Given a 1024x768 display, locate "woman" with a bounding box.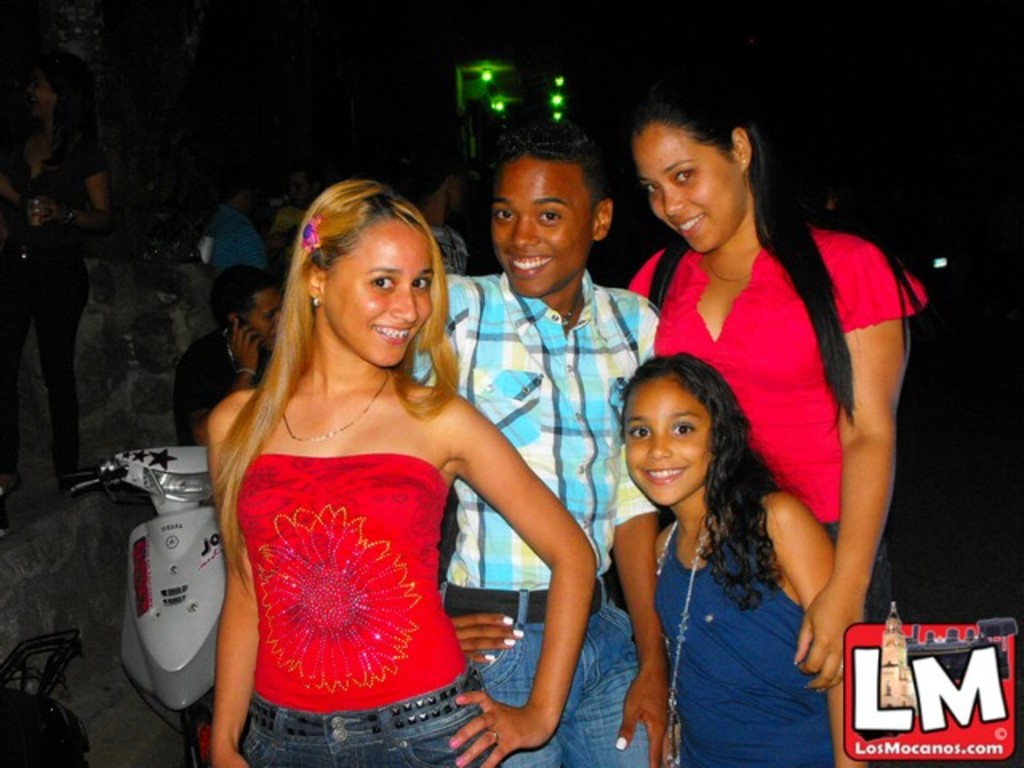
Located: <box>176,162,538,762</box>.
